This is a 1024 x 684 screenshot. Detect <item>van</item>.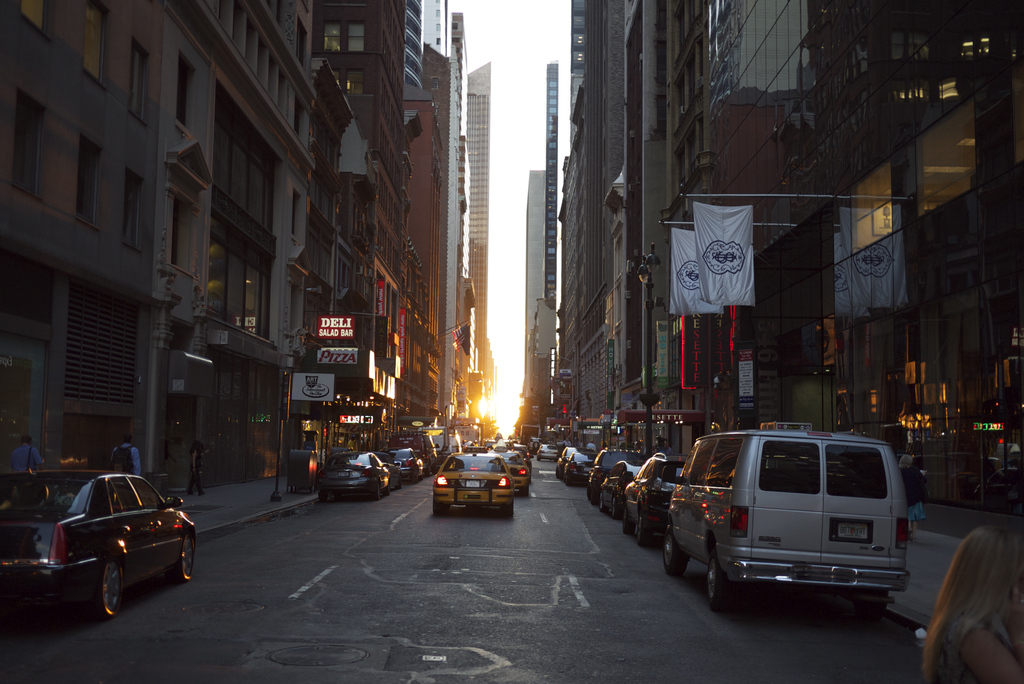
(x1=658, y1=427, x2=911, y2=614).
